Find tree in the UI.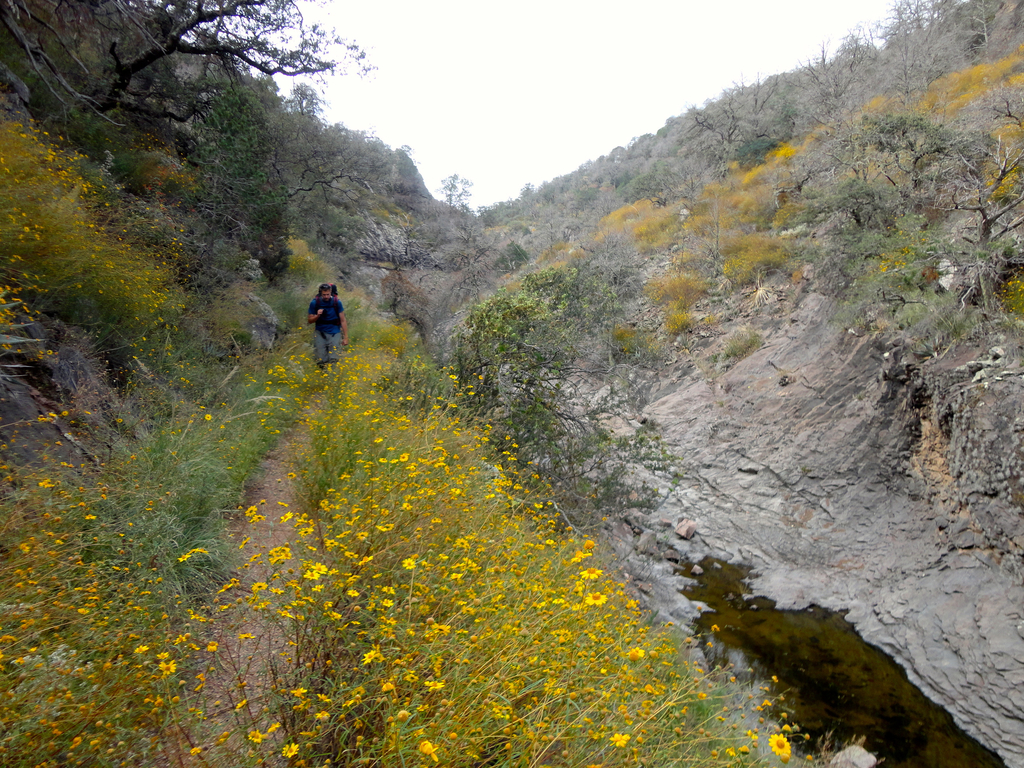
UI element at bbox=(690, 87, 747, 179).
